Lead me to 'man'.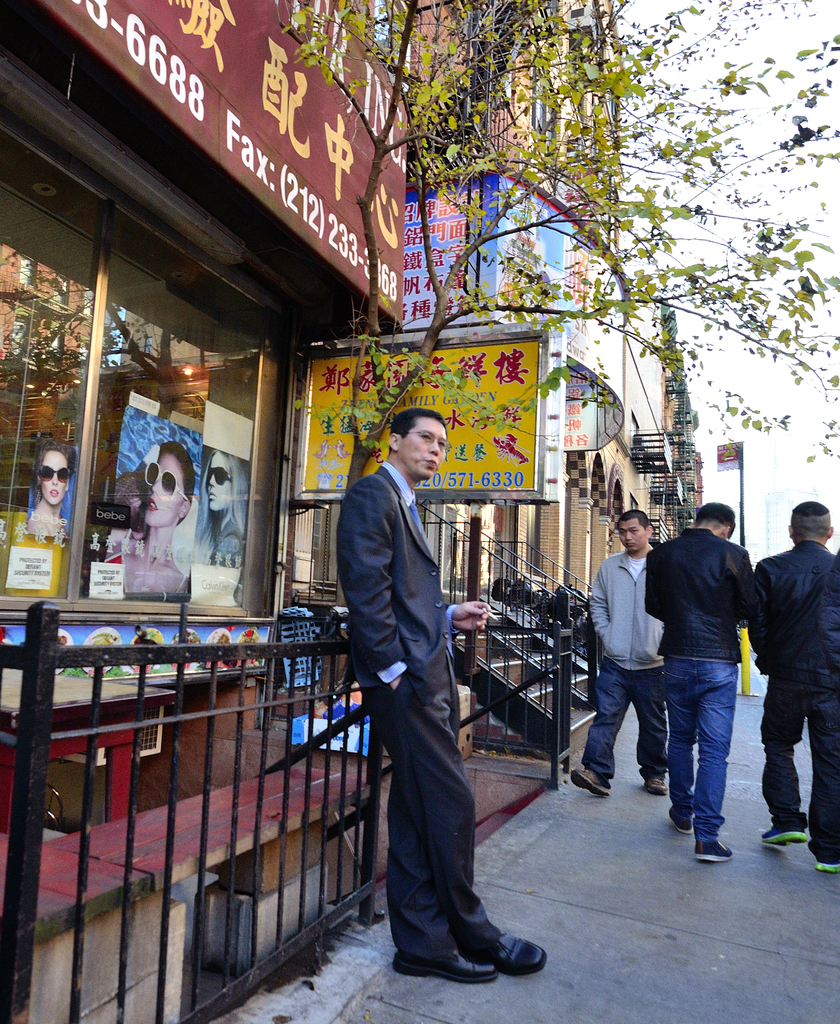
Lead to (570,508,661,798).
